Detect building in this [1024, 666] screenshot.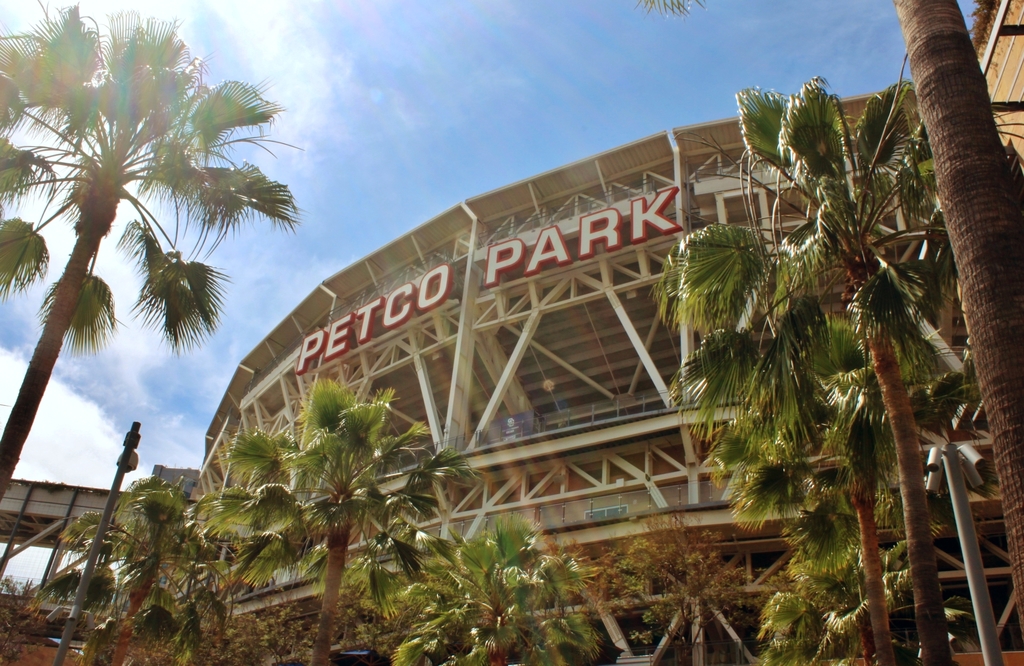
Detection: {"left": 1, "top": 0, "right": 1023, "bottom": 665}.
